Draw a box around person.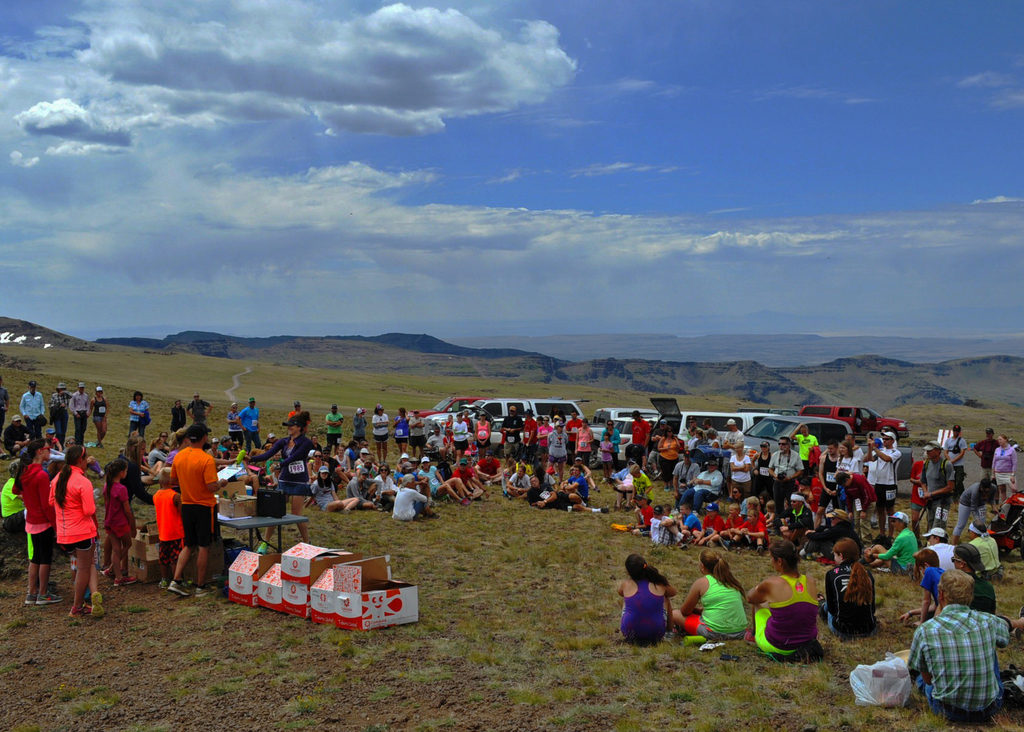
region(701, 415, 713, 439).
